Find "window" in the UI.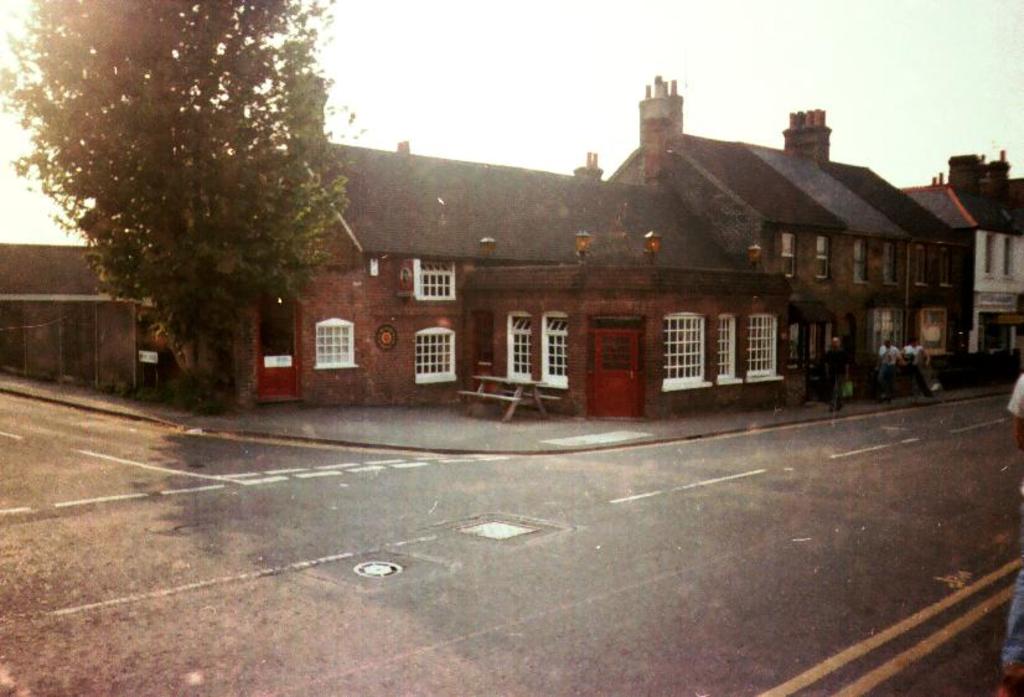
UI element at x1=748, y1=313, x2=785, y2=381.
